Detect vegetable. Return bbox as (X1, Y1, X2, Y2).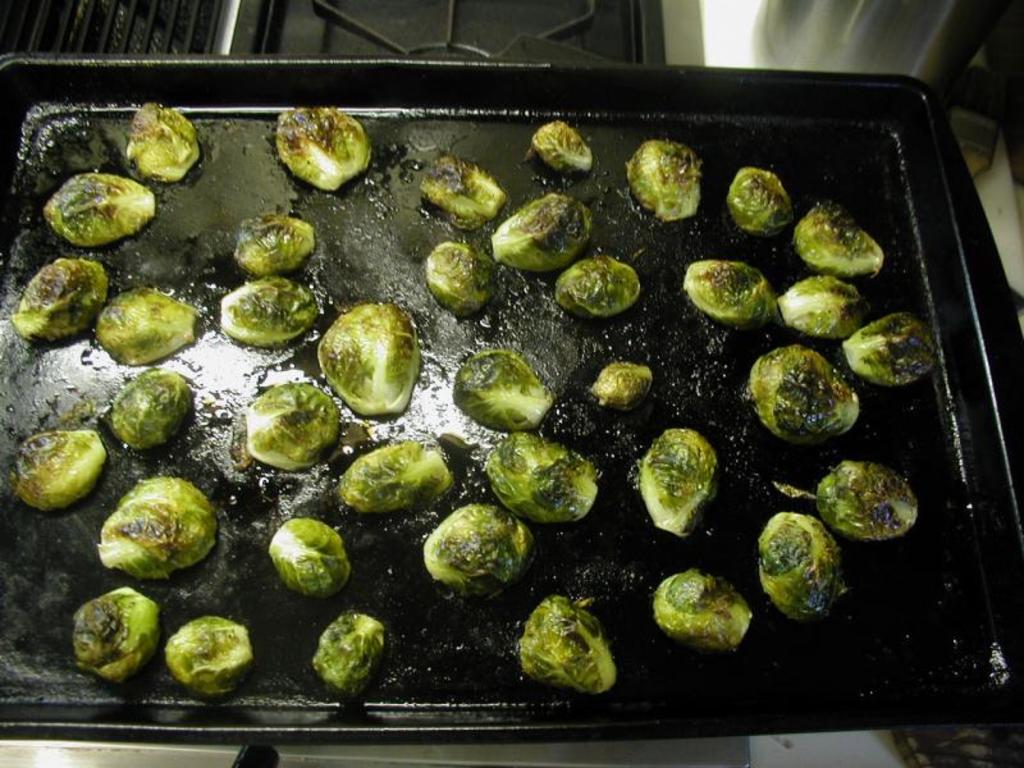
(842, 308, 934, 383).
